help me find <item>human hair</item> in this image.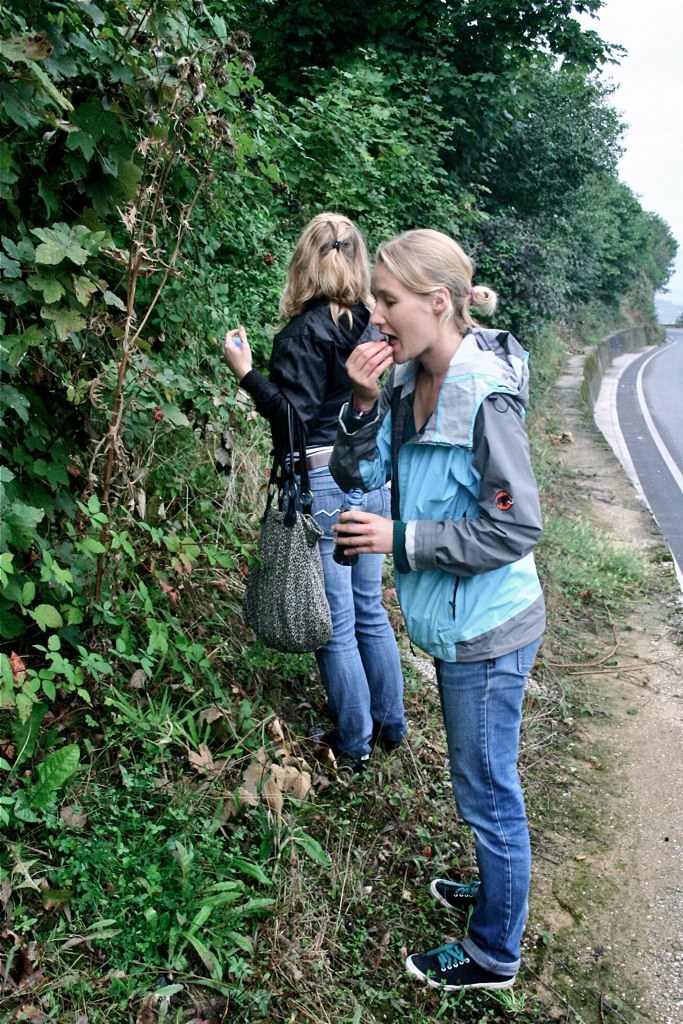
Found it: [279,210,378,320].
